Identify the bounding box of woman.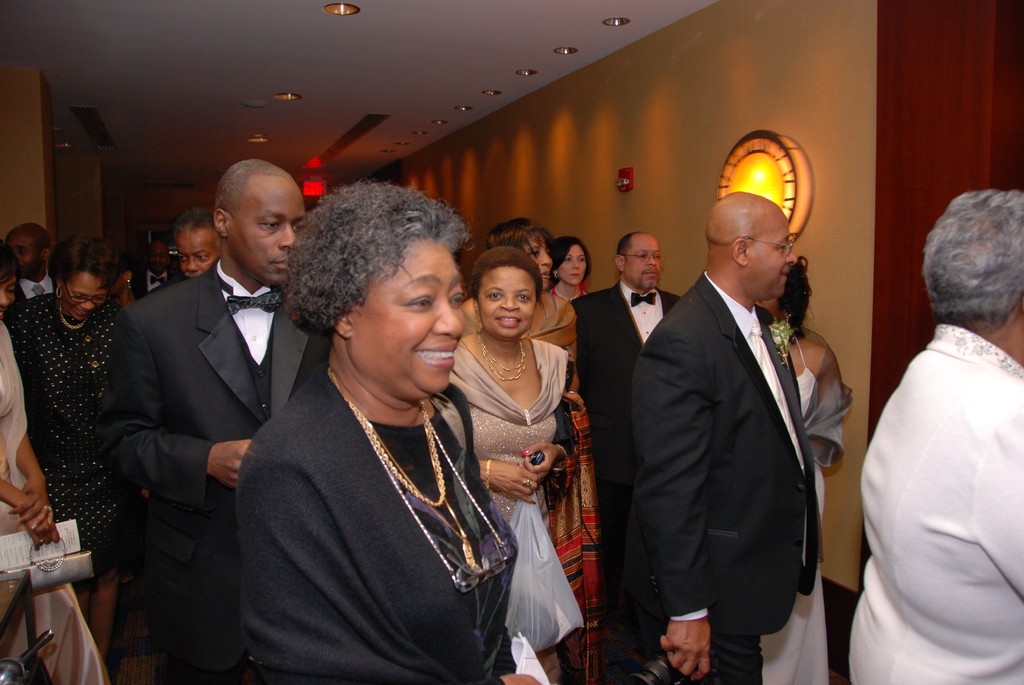
box=[431, 248, 575, 681].
